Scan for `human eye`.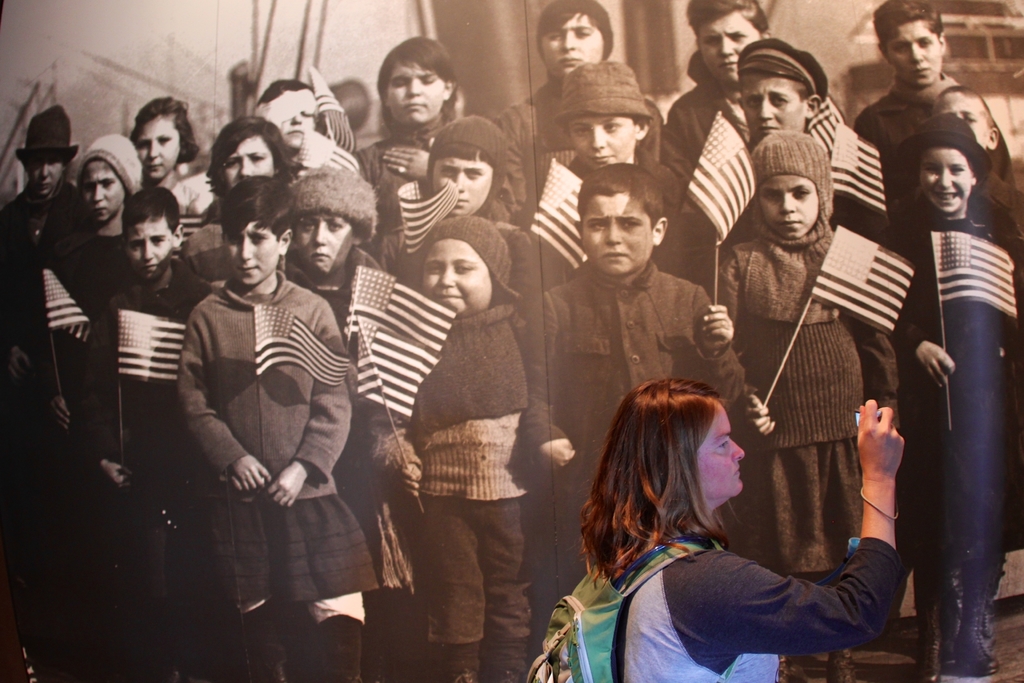
Scan result: <bbox>155, 236, 166, 244</bbox>.
